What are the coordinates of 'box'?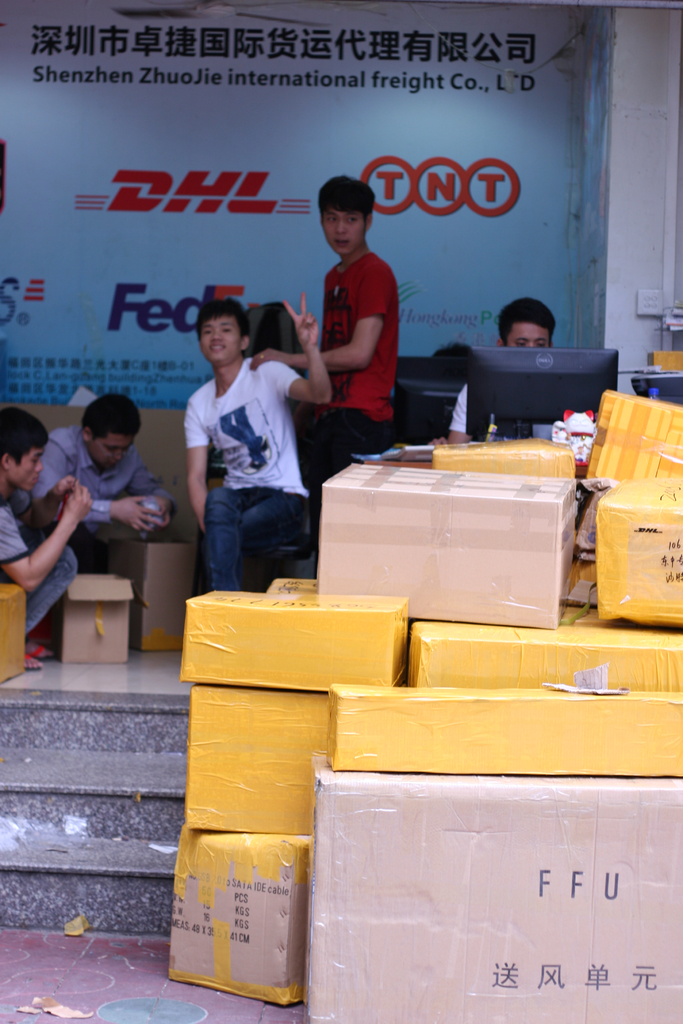
BBox(181, 590, 407, 686).
